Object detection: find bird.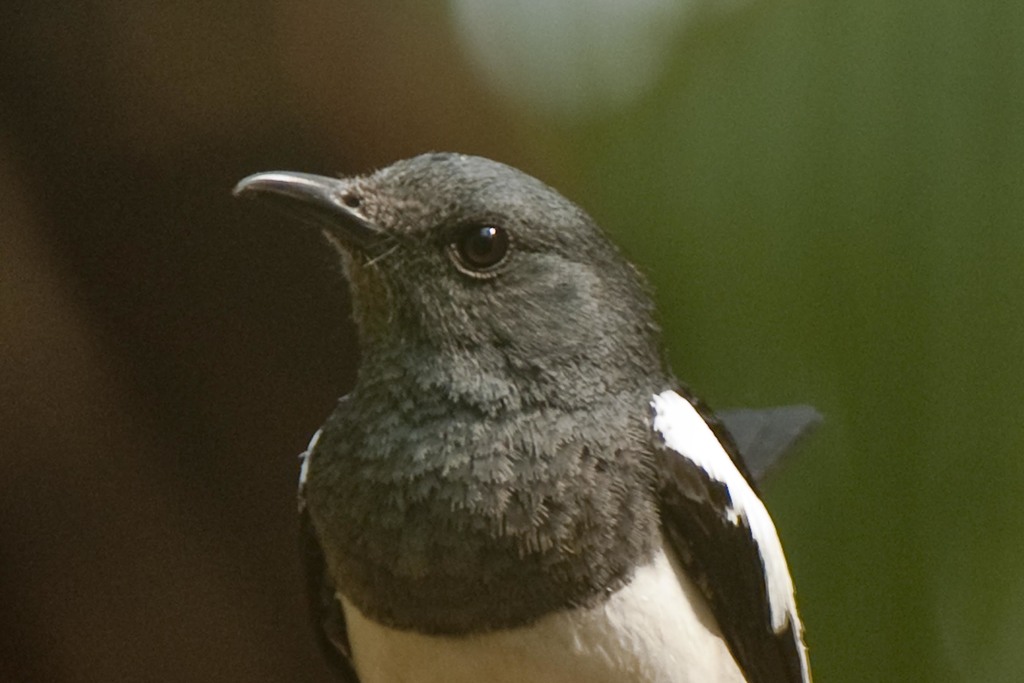
{"x1": 228, "y1": 147, "x2": 824, "y2": 682}.
